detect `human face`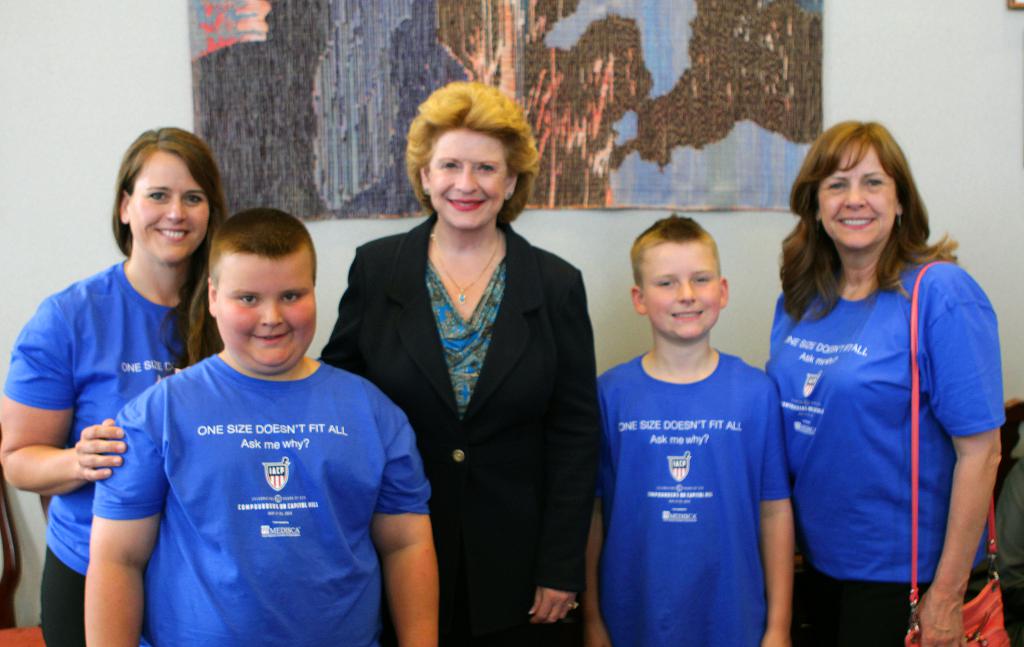
426/128/507/229
